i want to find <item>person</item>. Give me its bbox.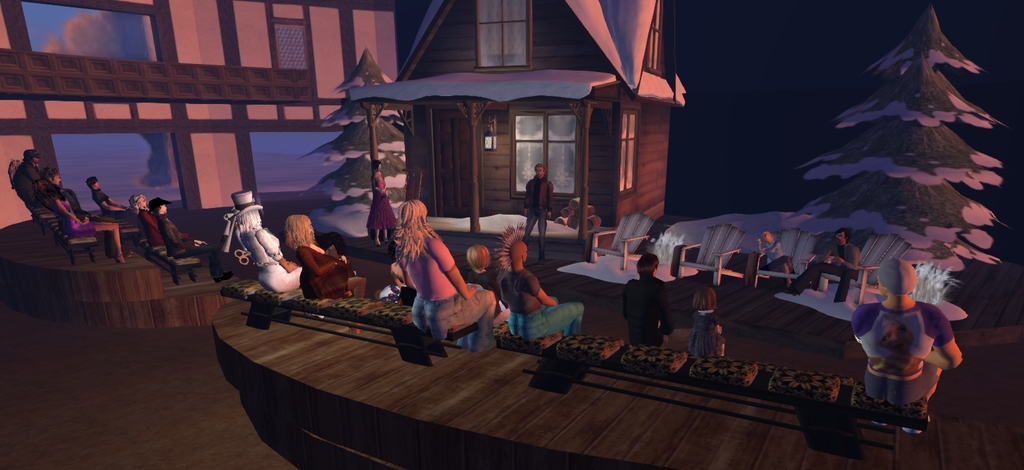
detection(780, 228, 859, 303).
